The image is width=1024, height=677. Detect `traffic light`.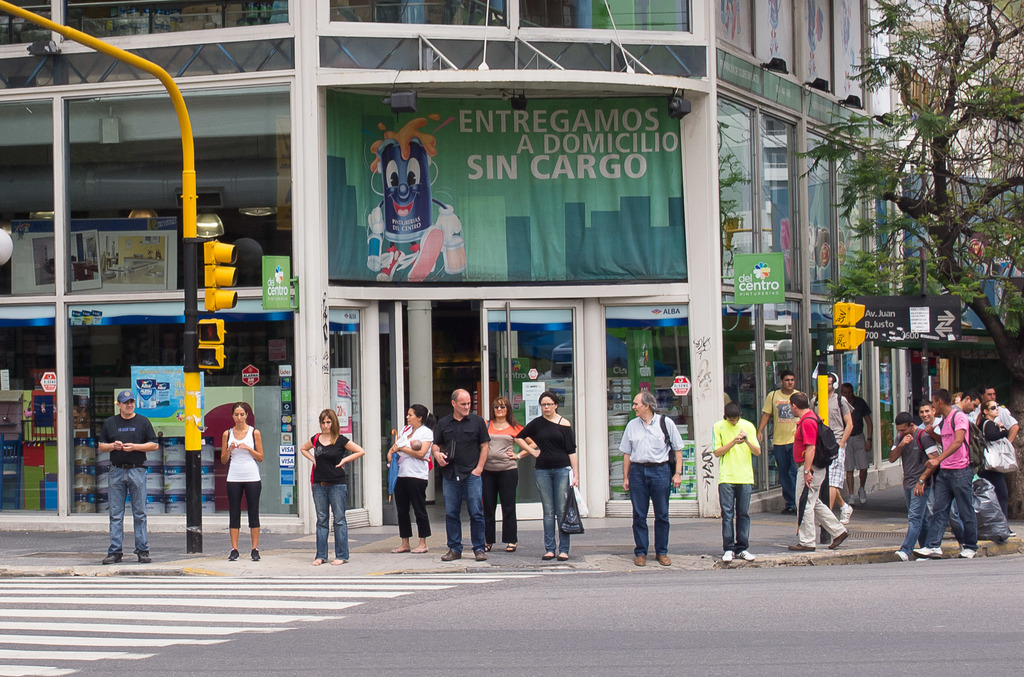
Detection: bbox=[204, 237, 239, 314].
